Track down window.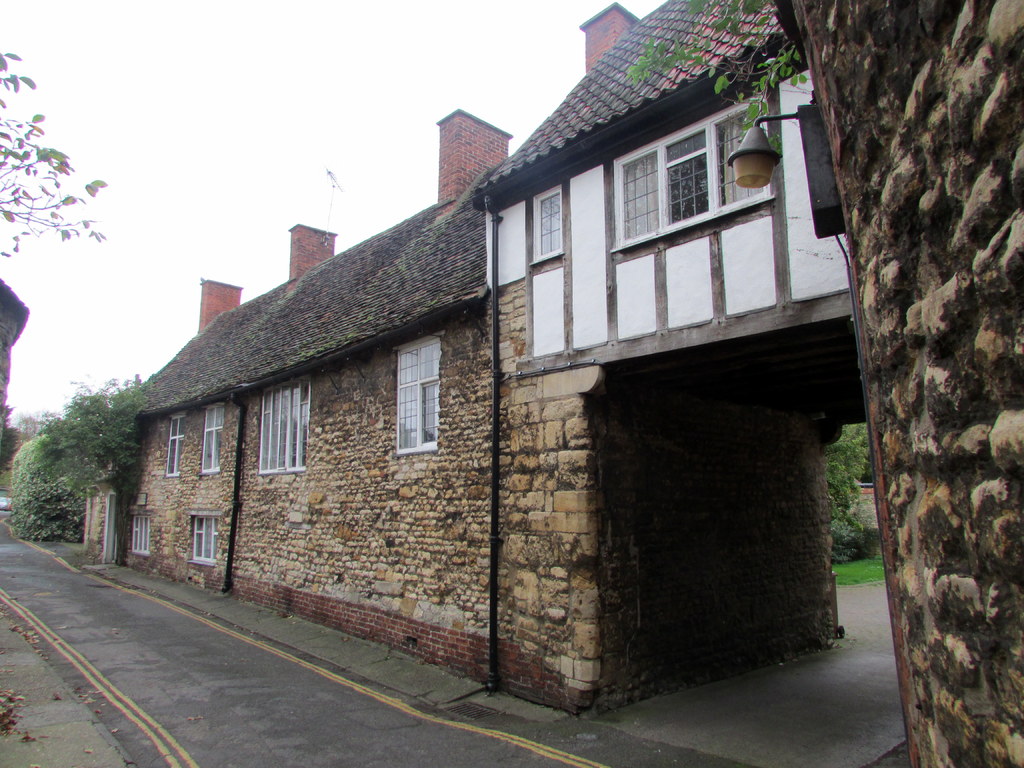
Tracked to BBox(130, 508, 156, 560).
